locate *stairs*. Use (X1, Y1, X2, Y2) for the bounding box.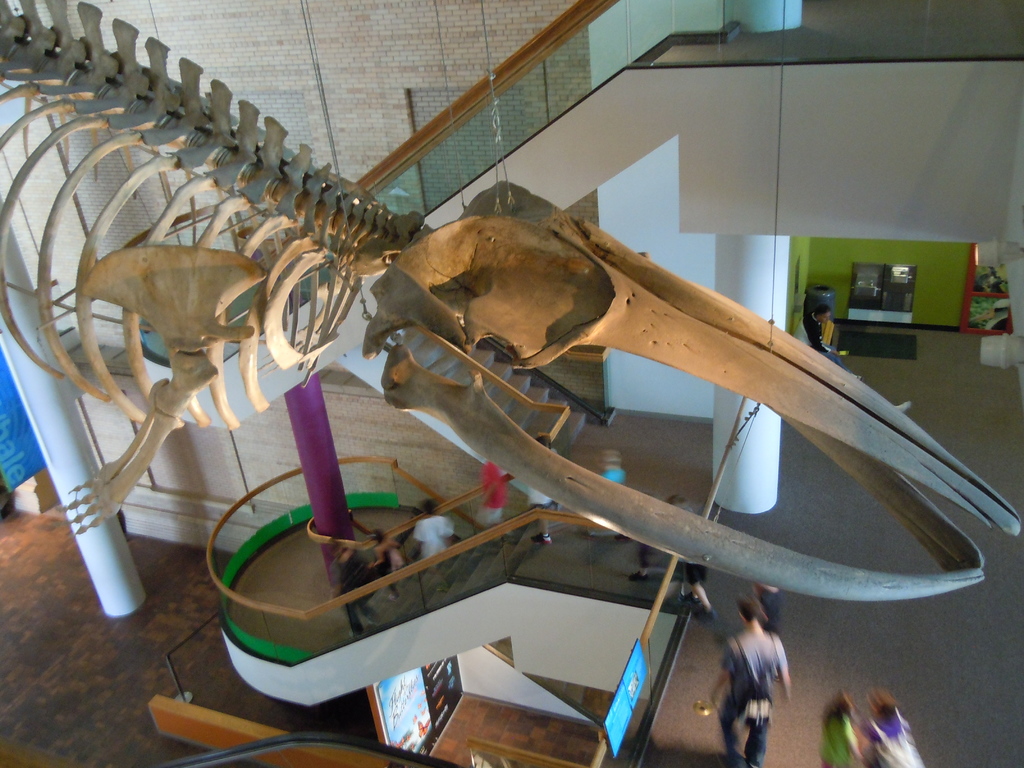
(400, 317, 588, 457).
